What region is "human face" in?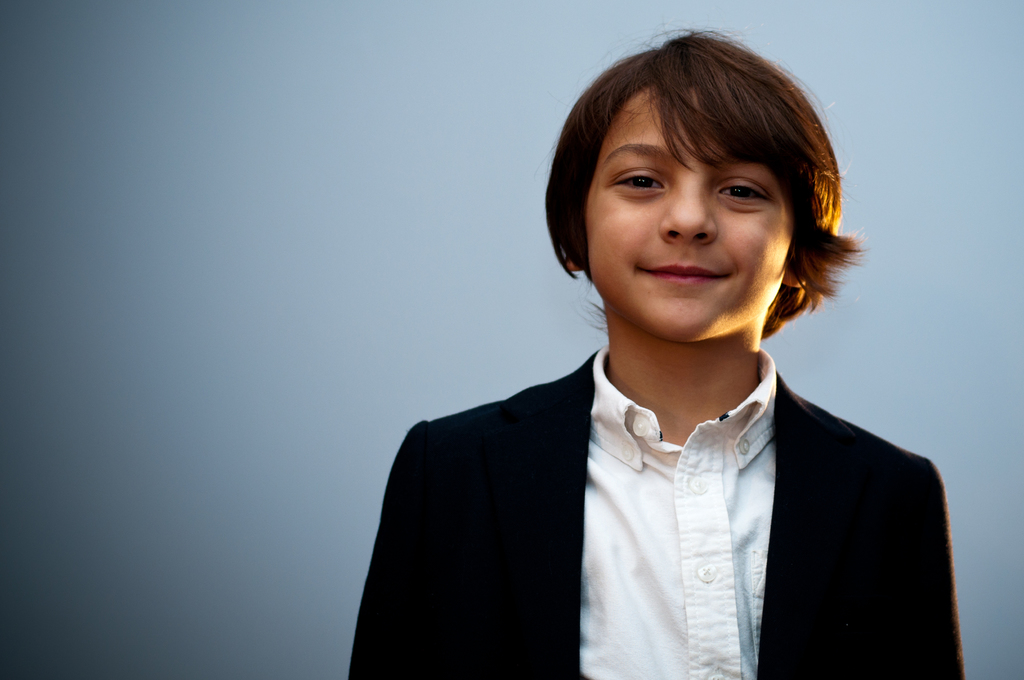
Rect(582, 92, 793, 346).
